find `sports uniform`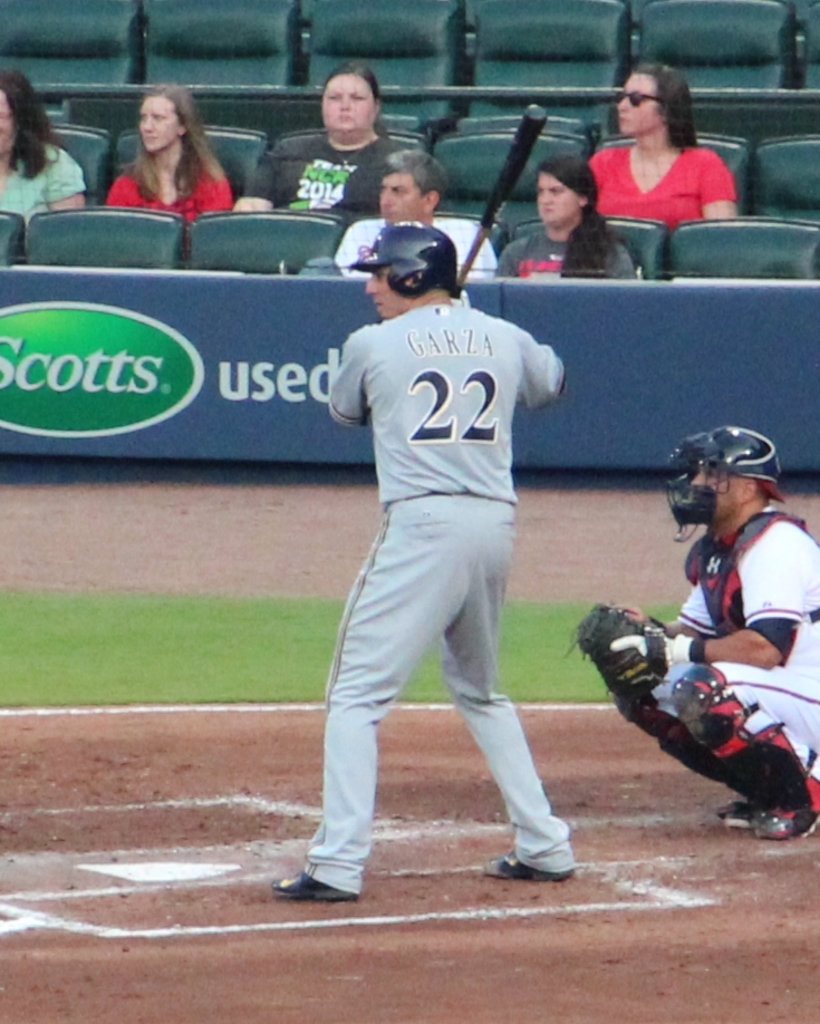
bbox(283, 210, 592, 897)
